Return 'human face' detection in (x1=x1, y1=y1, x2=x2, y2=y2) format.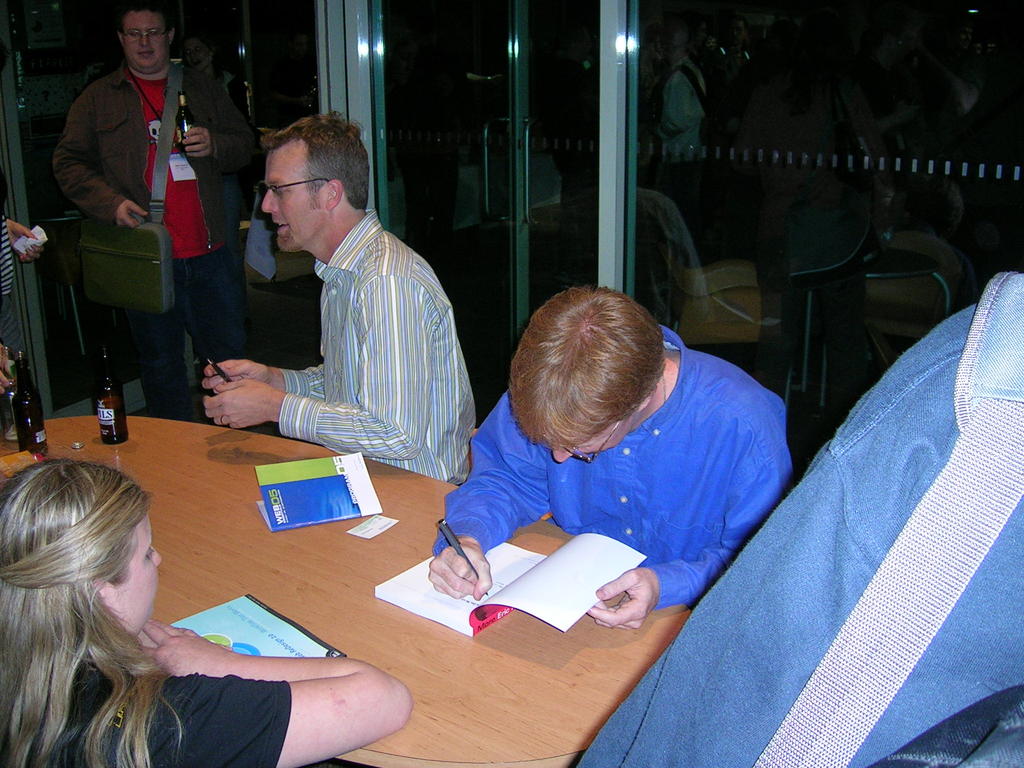
(x1=261, y1=146, x2=323, y2=256).
